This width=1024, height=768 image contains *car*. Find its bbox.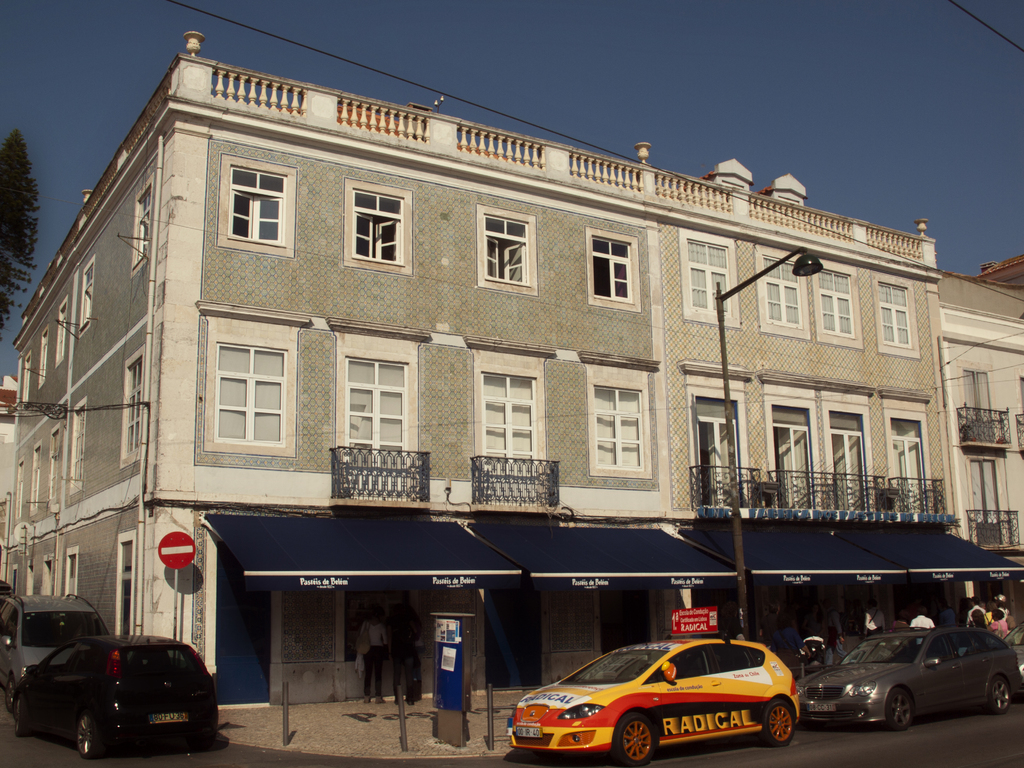
region(0, 595, 108, 696).
